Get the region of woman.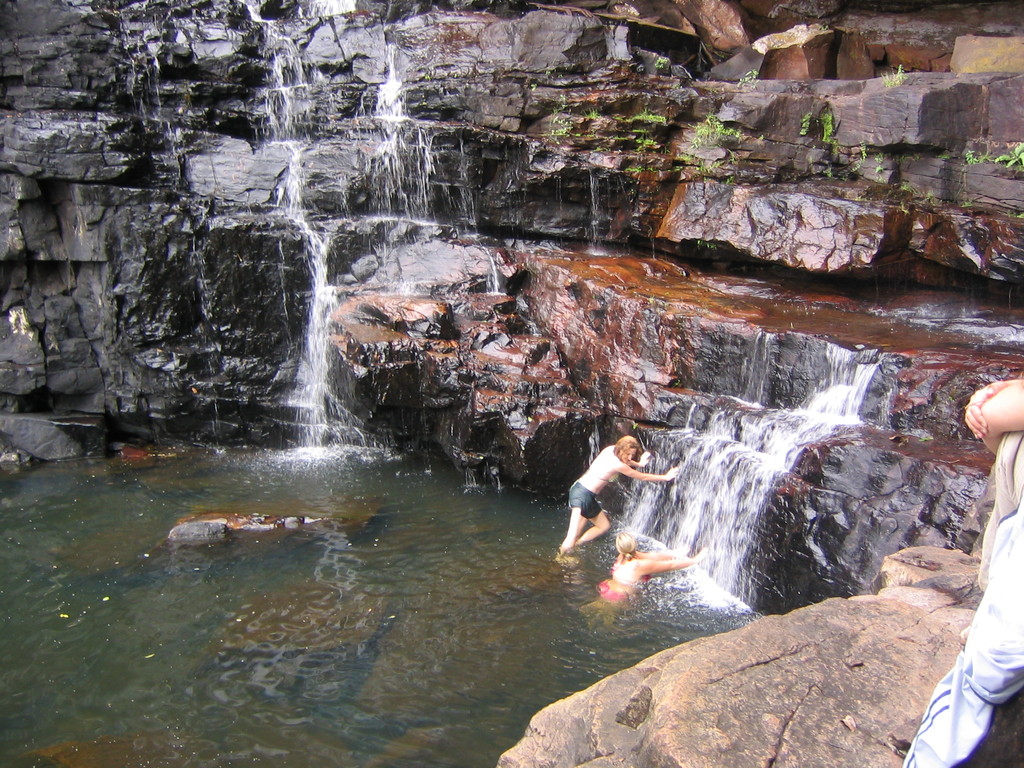
rect(558, 437, 680, 560).
